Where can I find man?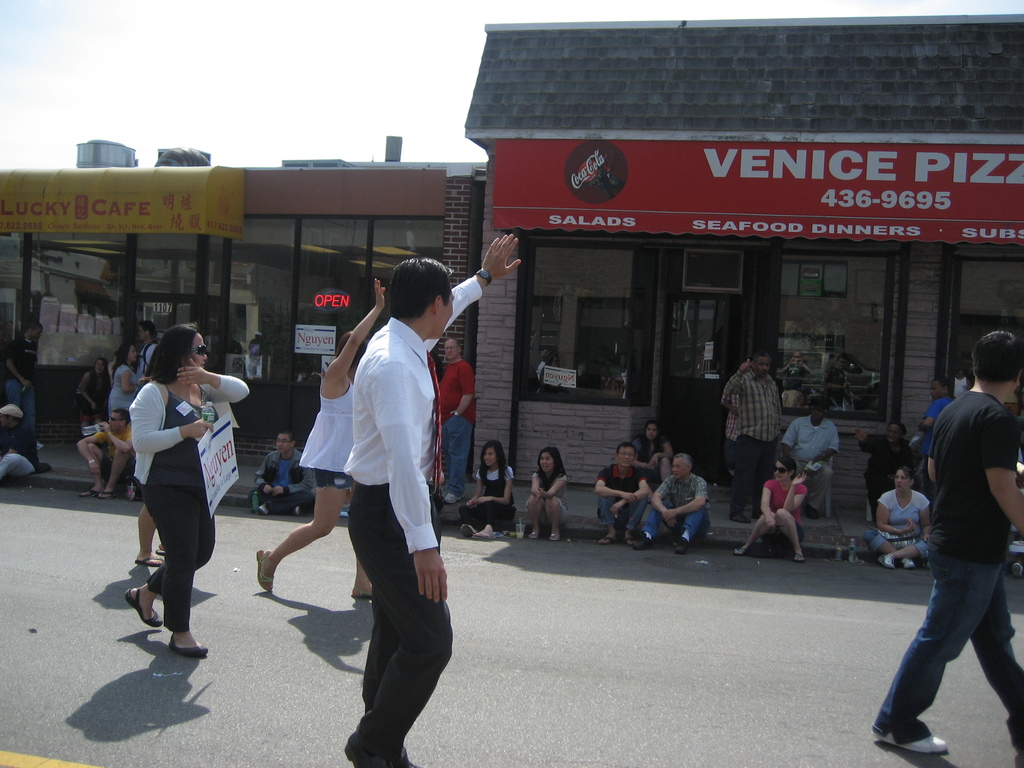
You can find it at {"x1": 138, "y1": 323, "x2": 159, "y2": 376}.
